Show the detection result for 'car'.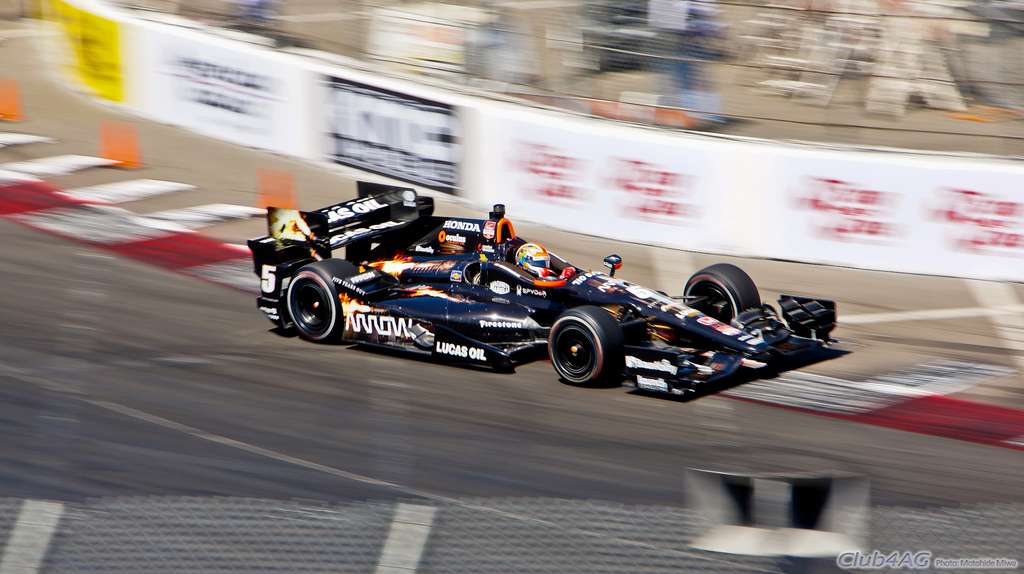
select_region(226, 188, 863, 386).
